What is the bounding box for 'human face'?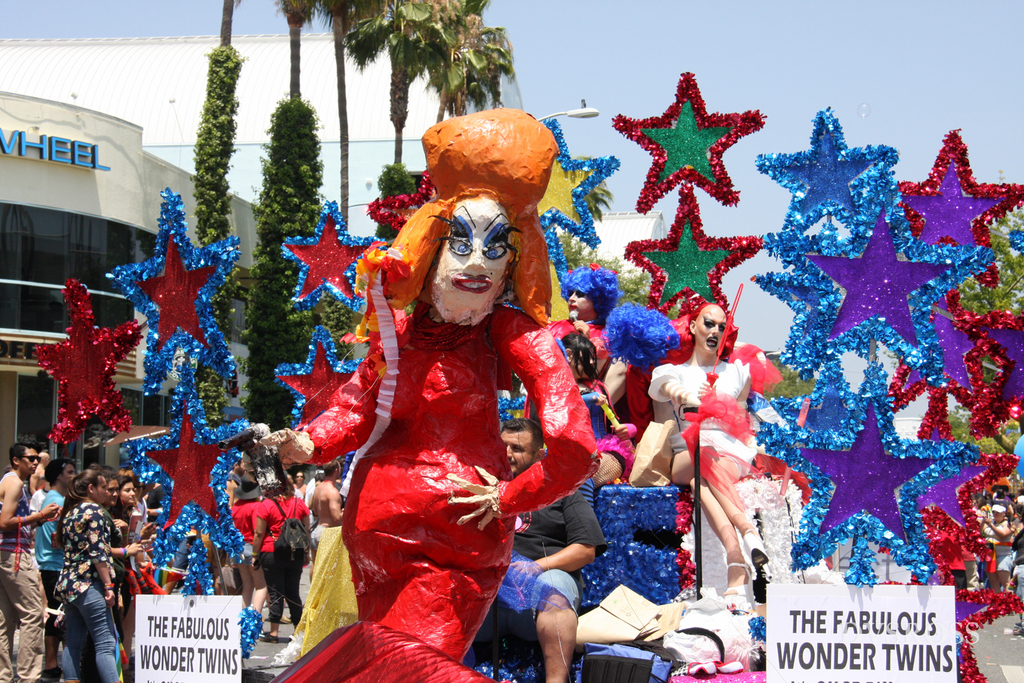
<box>699,305,730,356</box>.
